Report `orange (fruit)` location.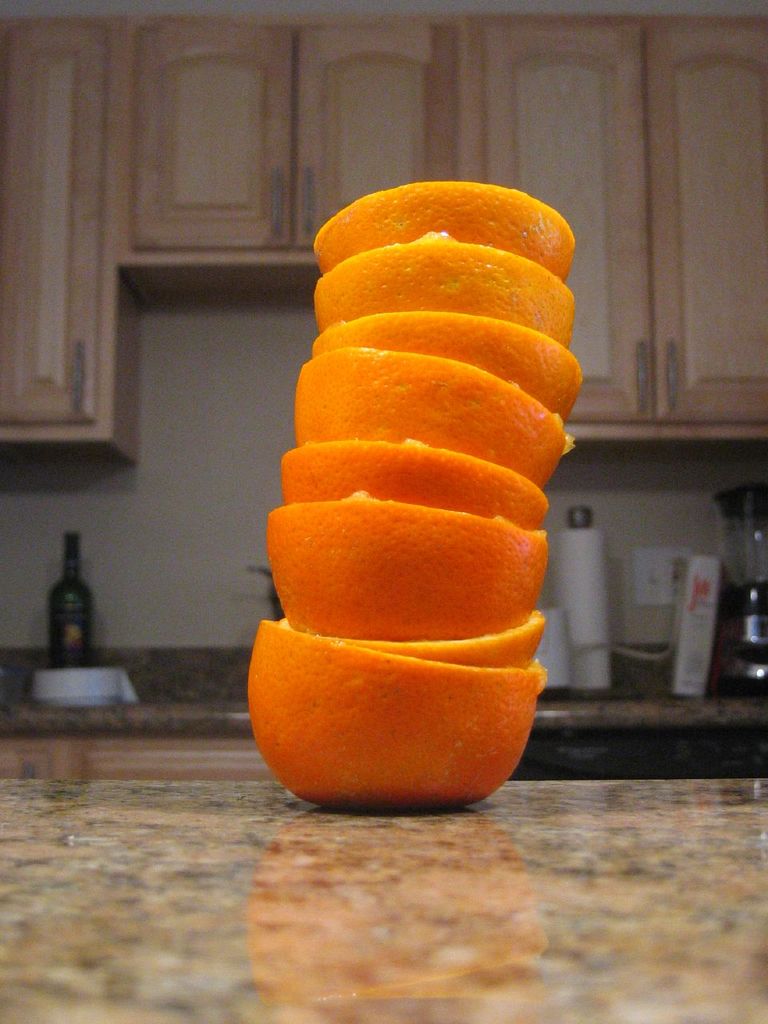
Report: 244, 612, 547, 784.
